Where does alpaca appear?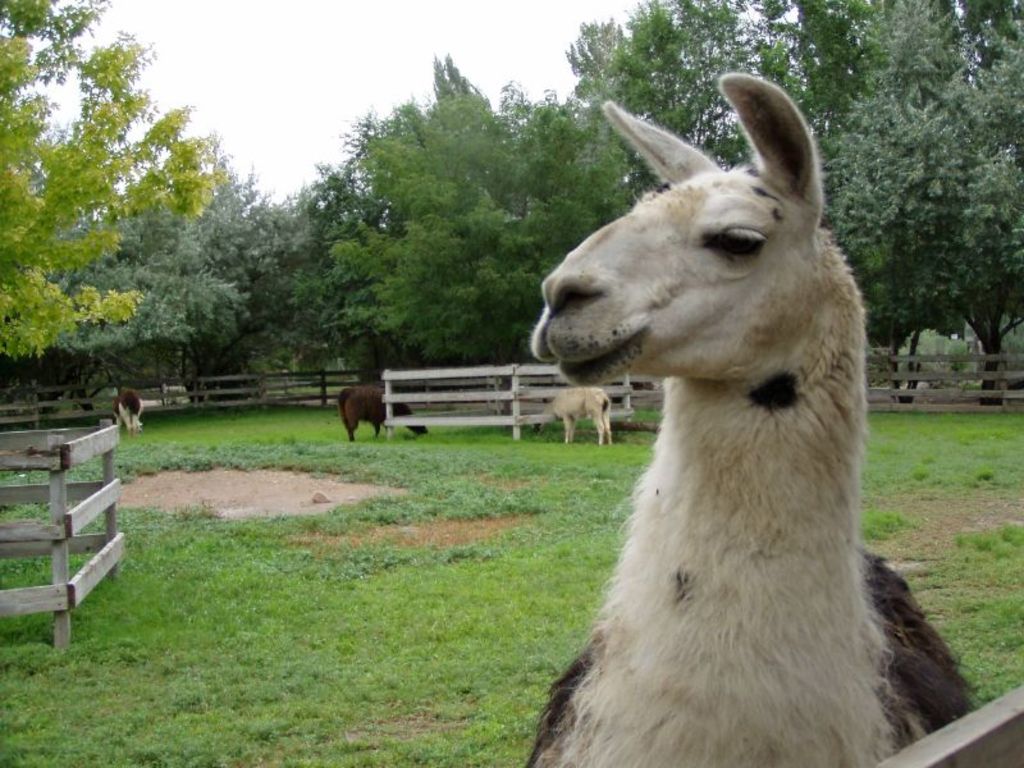
Appears at 532, 387, 613, 447.
